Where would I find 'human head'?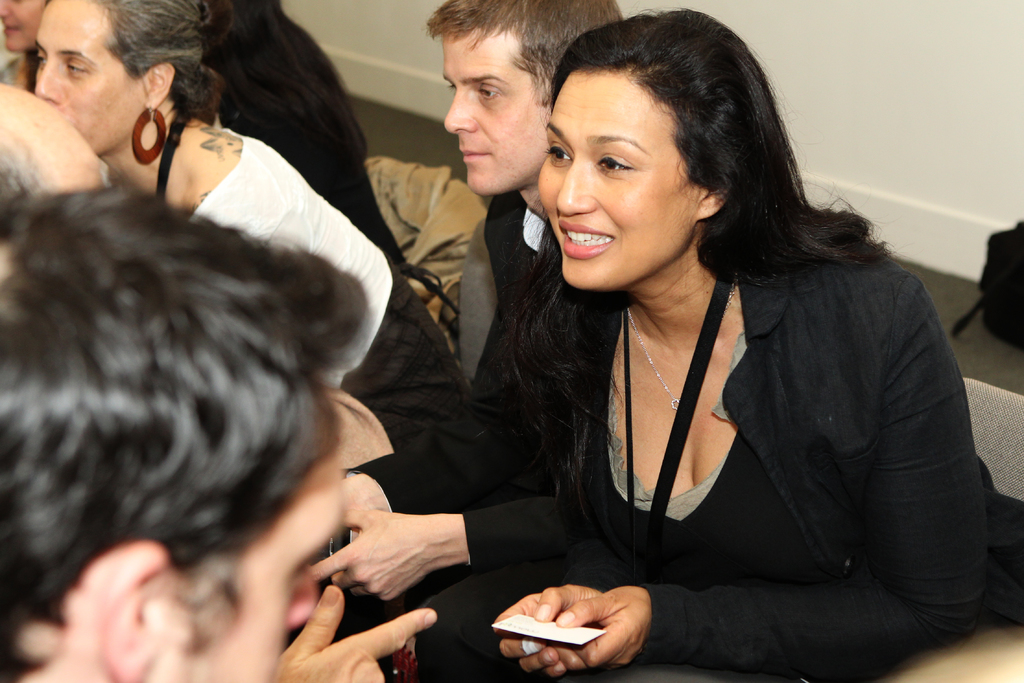
At 34,0,219,159.
